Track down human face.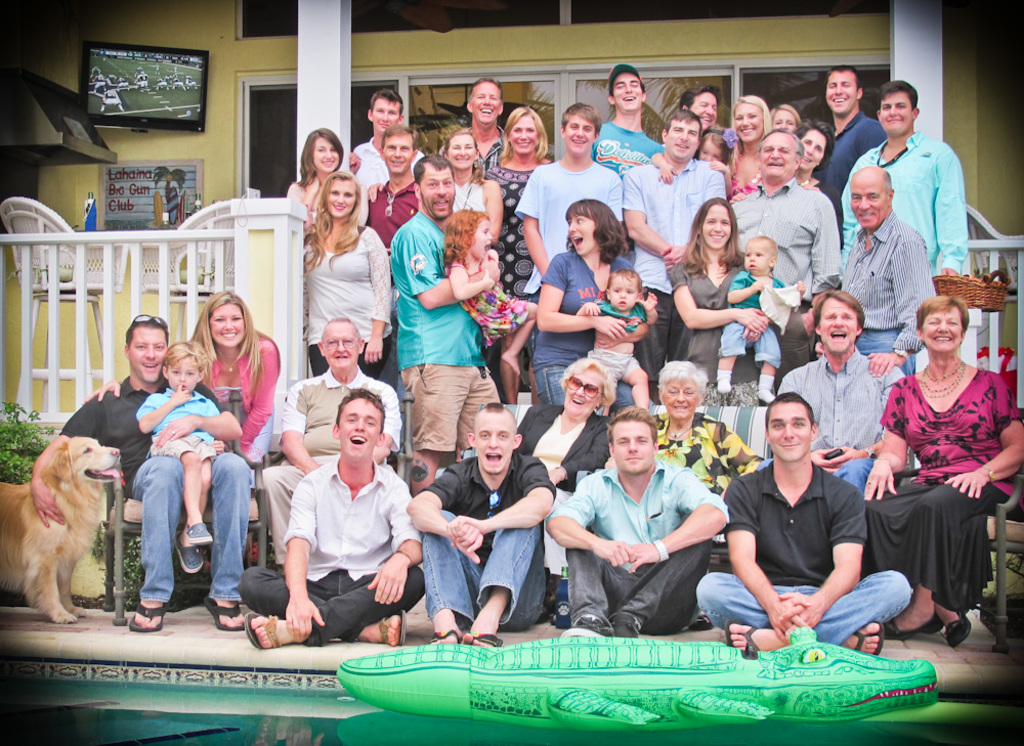
Tracked to {"left": 610, "top": 425, "right": 654, "bottom": 475}.
